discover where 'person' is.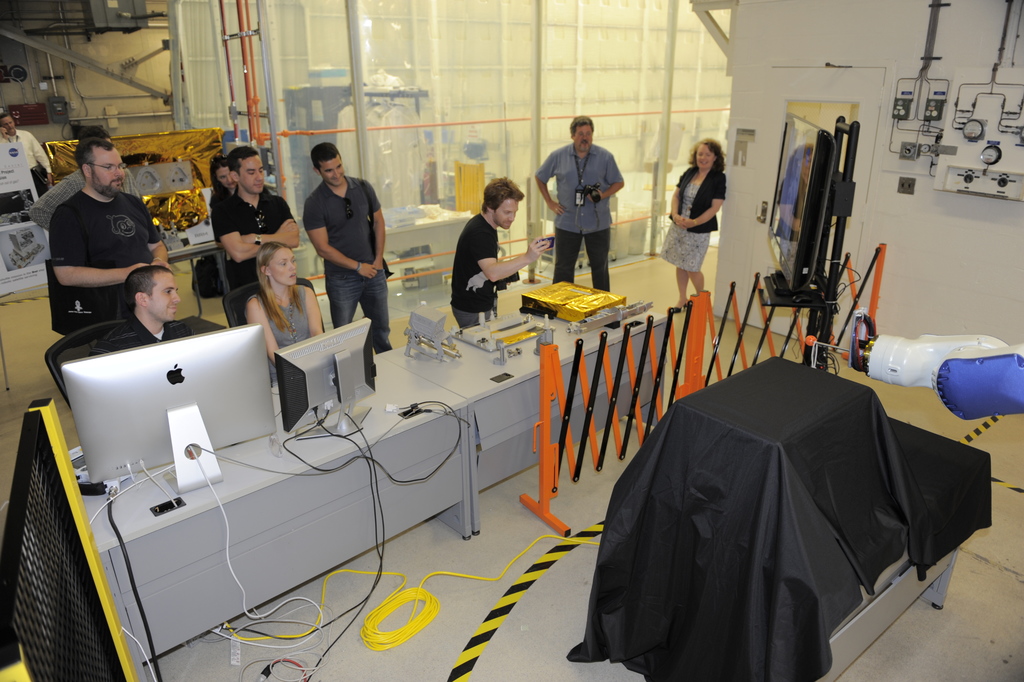
Discovered at box(4, 111, 60, 193).
